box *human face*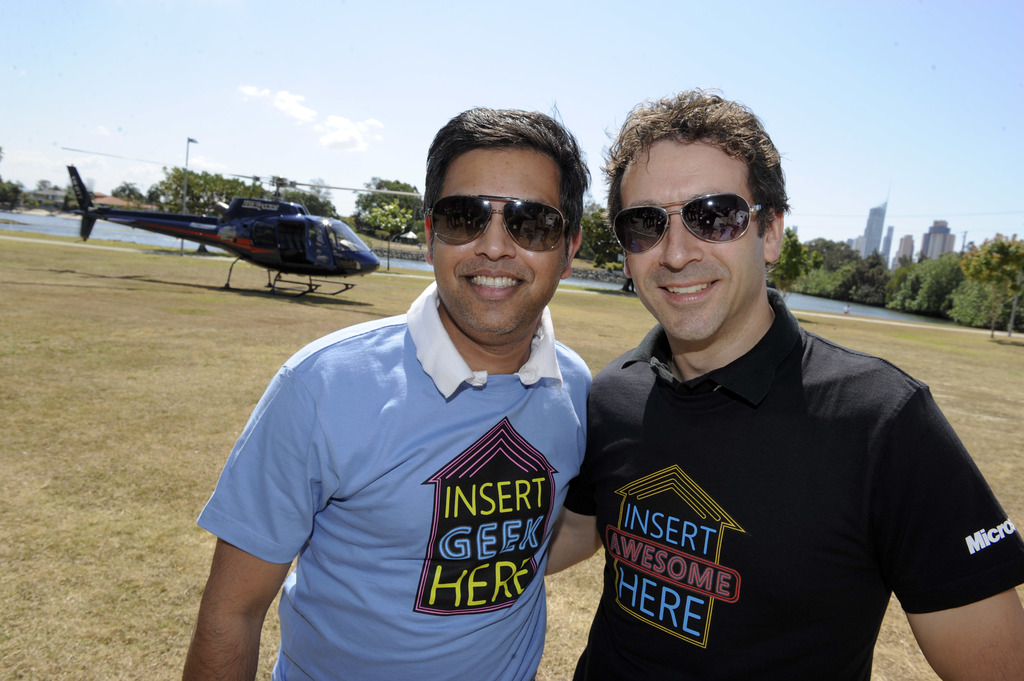
(left=613, top=140, right=764, bottom=344)
